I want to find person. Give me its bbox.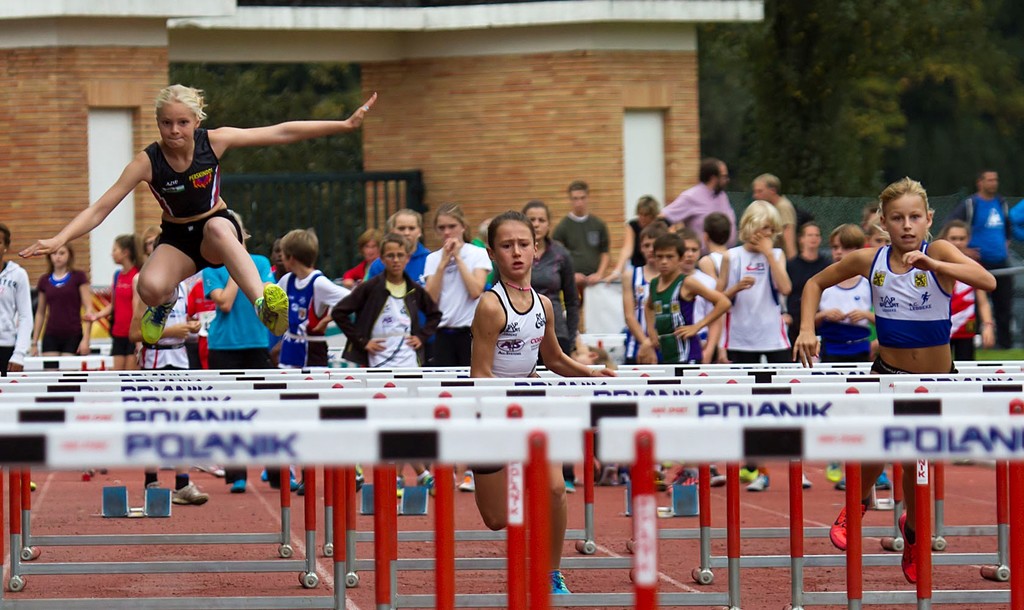
<bbox>17, 79, 380, 344</bbox>.
